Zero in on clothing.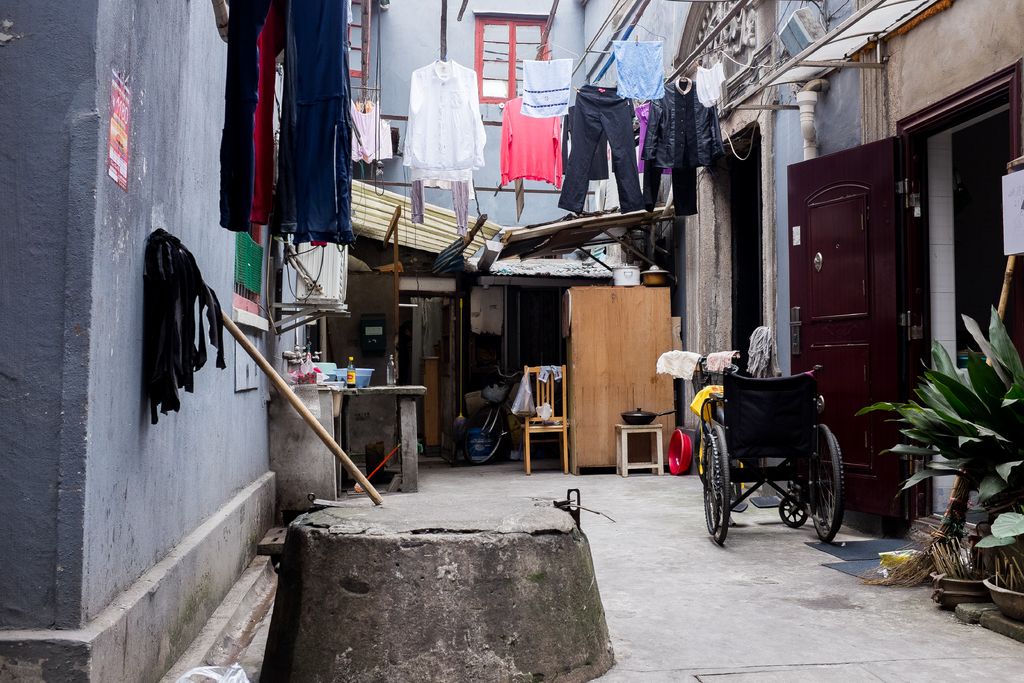
Zeroed in: l=549, t=80, r=644, b=211.
